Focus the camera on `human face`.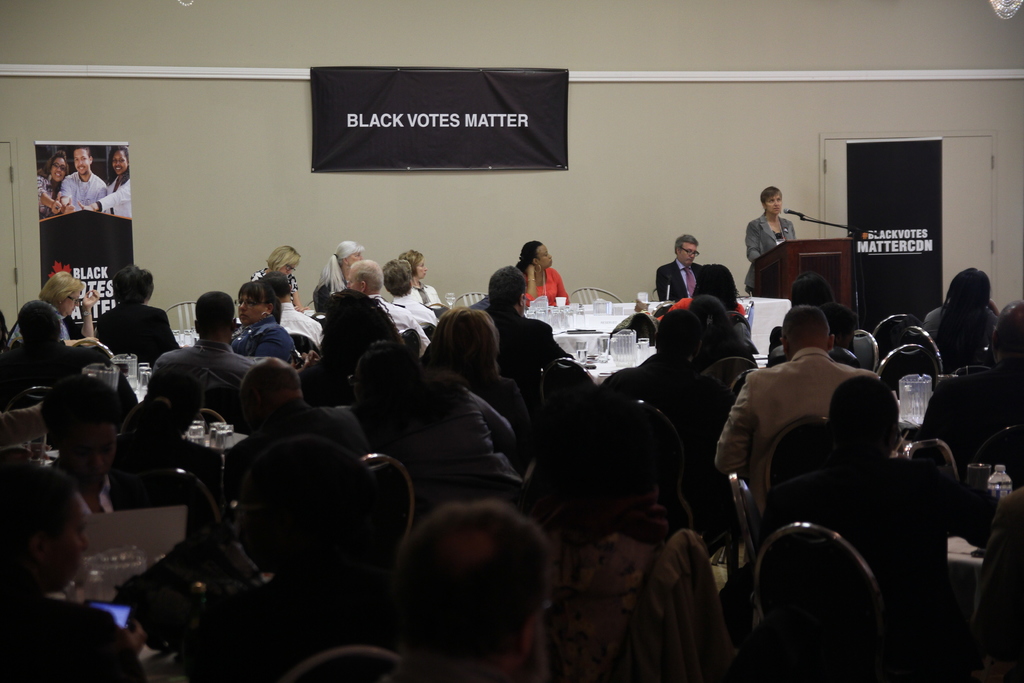
Focus region: x1=762, y1=195, x2=783, y2=215.
